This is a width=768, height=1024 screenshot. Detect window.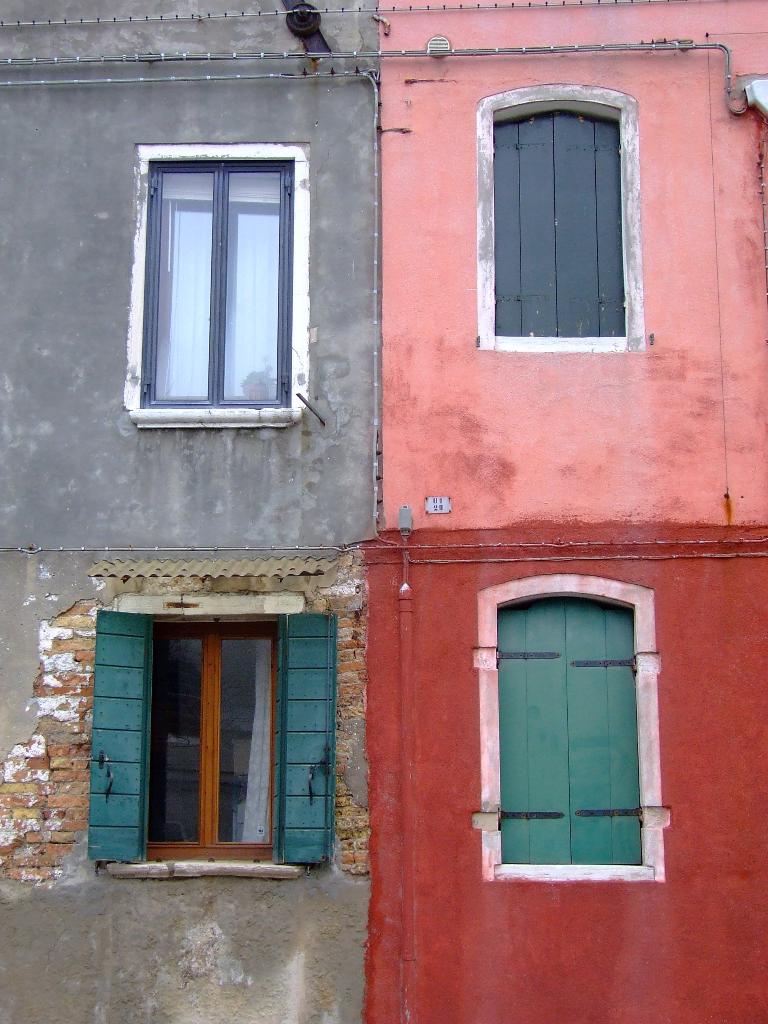
[x1=496, y1=109, x2=622, y2=339].
